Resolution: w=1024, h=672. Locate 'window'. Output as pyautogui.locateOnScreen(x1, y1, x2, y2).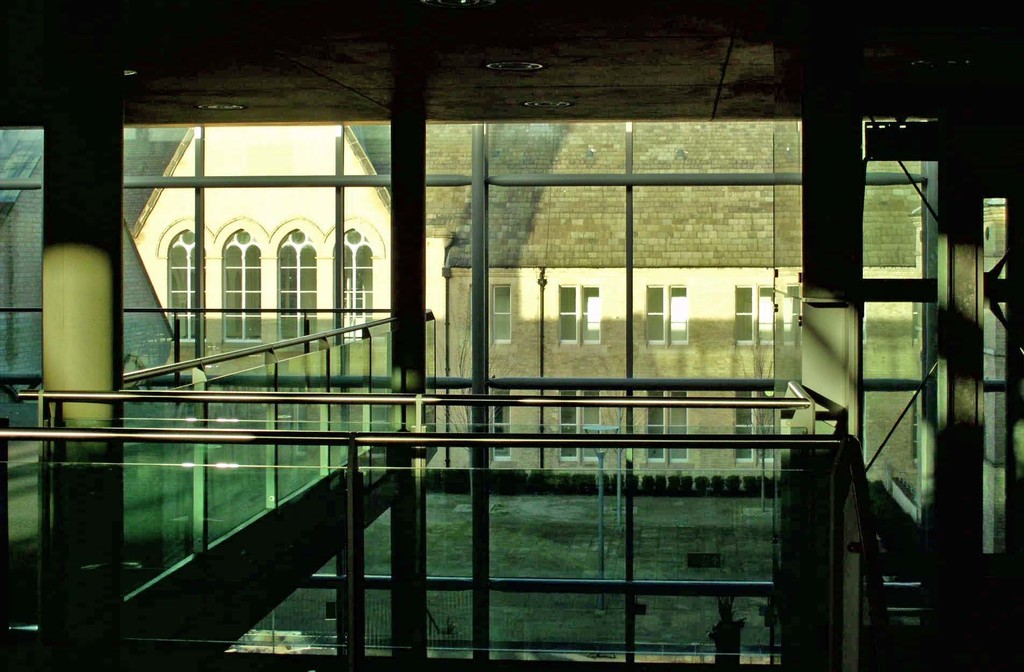
pyautogui.locateOnScreen(334, 220, 374, 342).
